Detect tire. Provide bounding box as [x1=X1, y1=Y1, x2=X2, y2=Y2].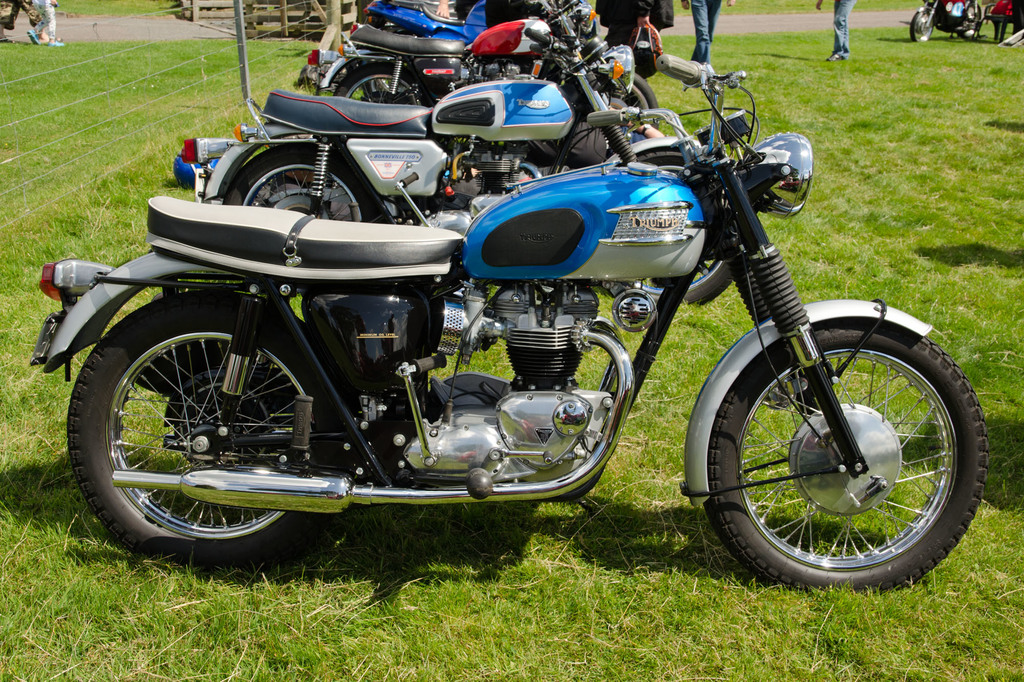
[x1=909, y1=4, x2=938, y2=45].
